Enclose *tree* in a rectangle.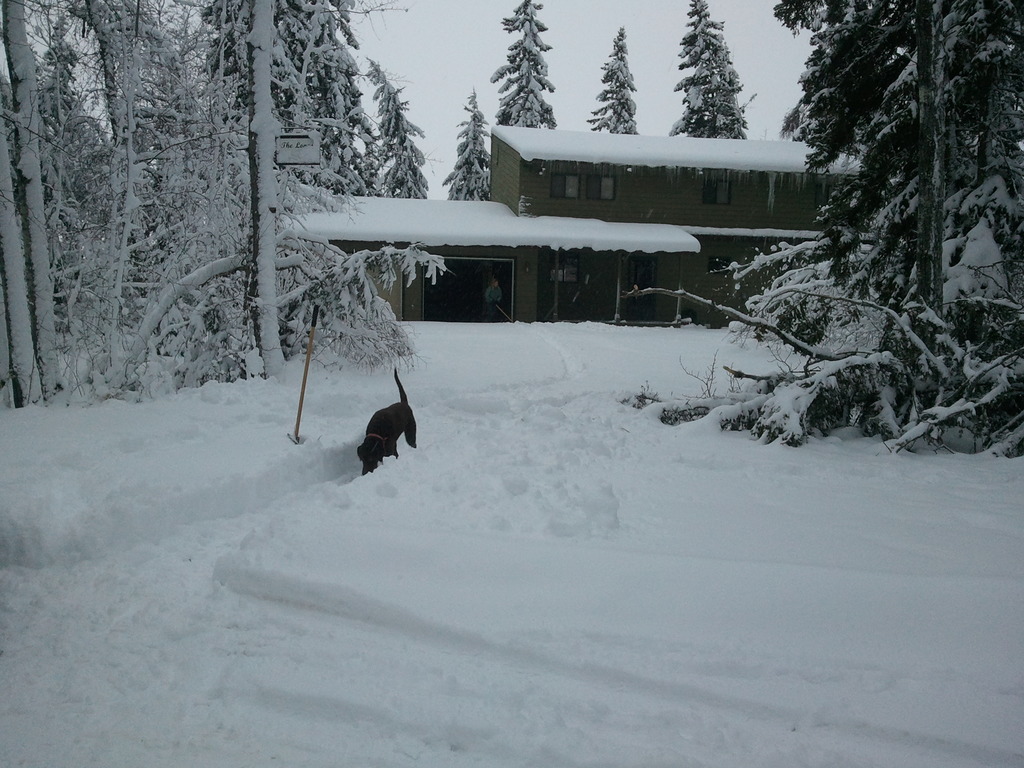
locate(436, 84, 497, 195).
